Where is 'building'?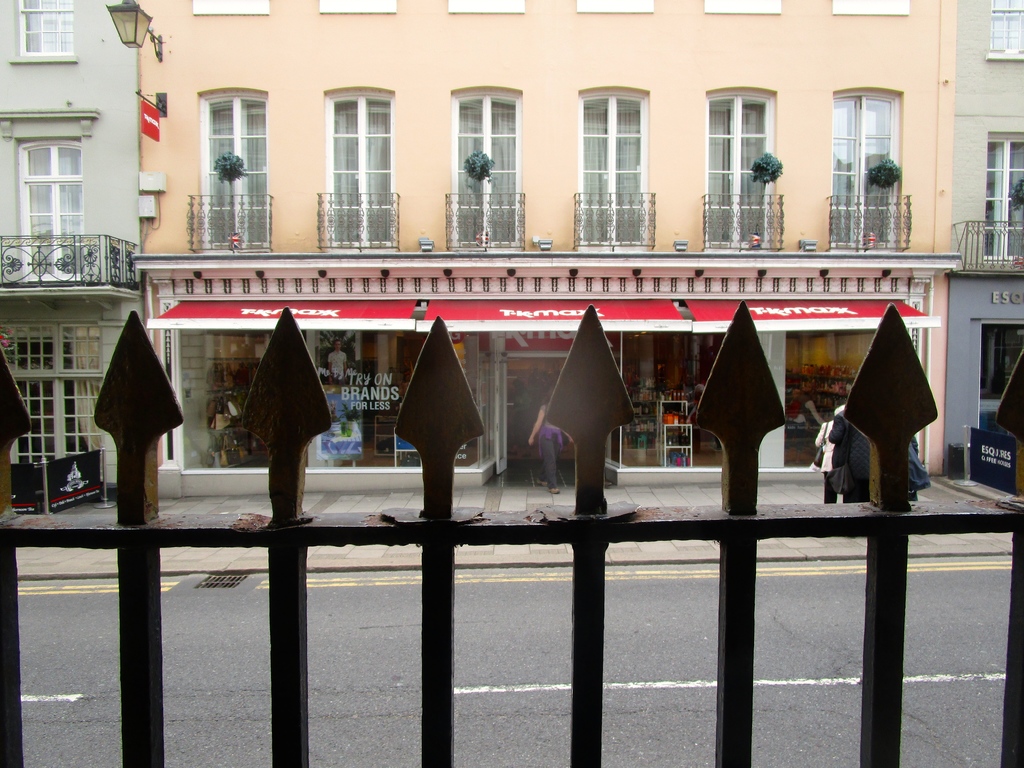
x1=130, y1=0, x2=963, y2=493.
